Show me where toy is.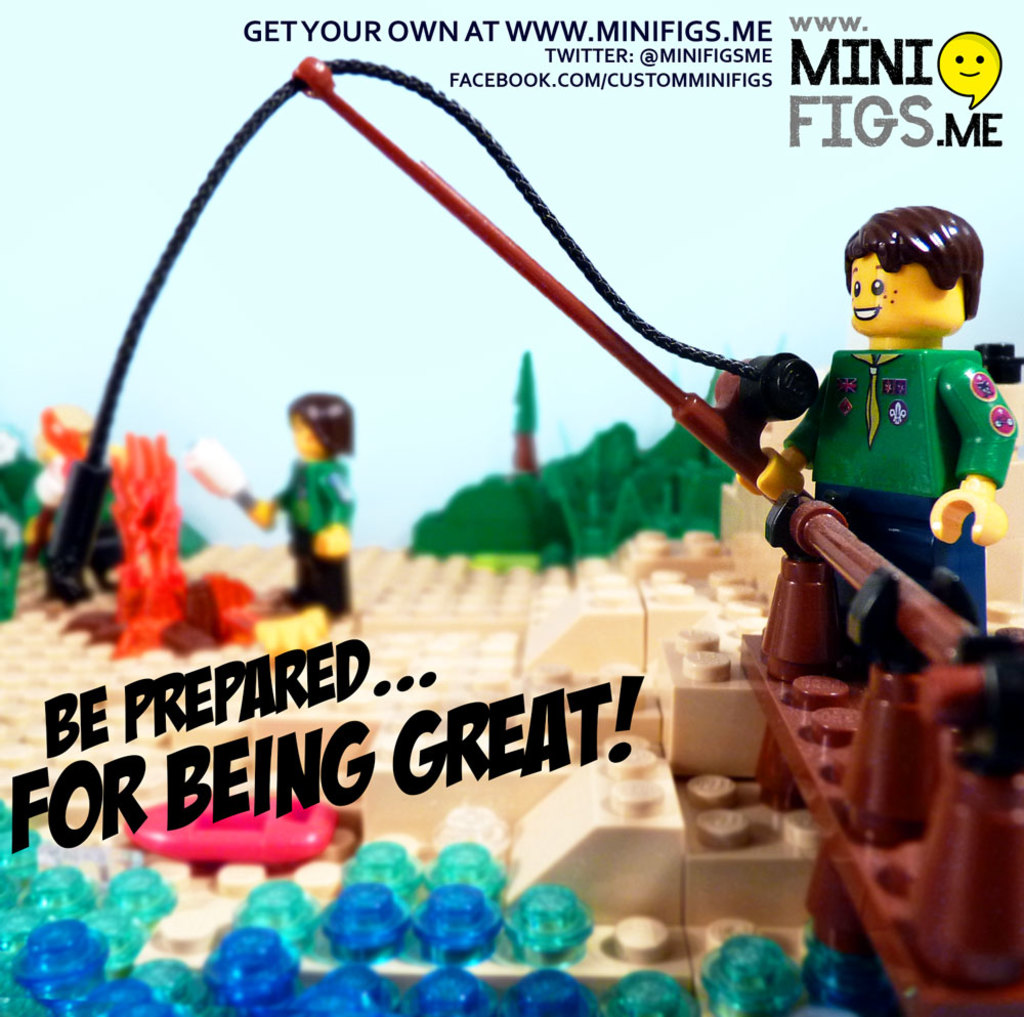
toy is at <box>0,447,49,611</box>.
